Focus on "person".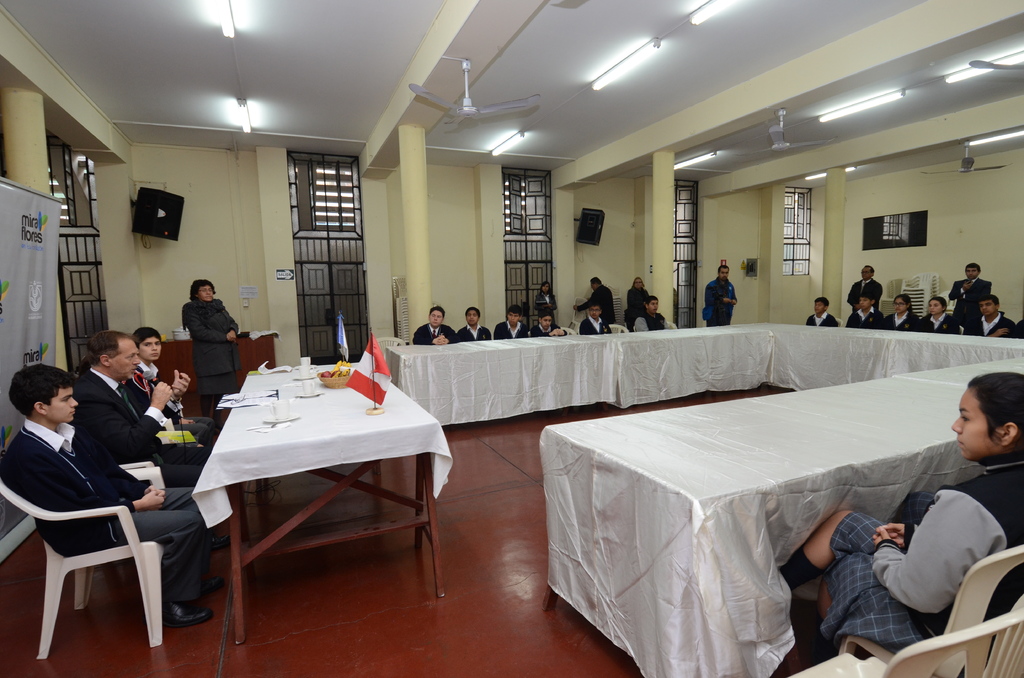
Focused at 770/367/1023/654.
